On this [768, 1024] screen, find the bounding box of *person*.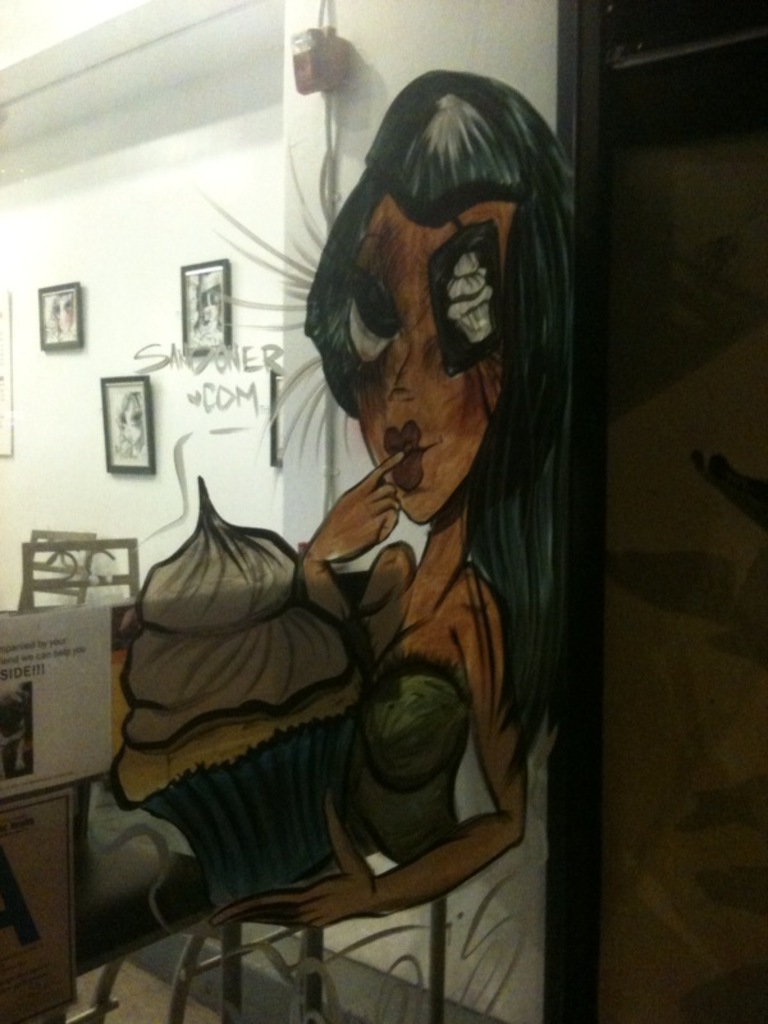
Bounding box: 73:70:582:975.
